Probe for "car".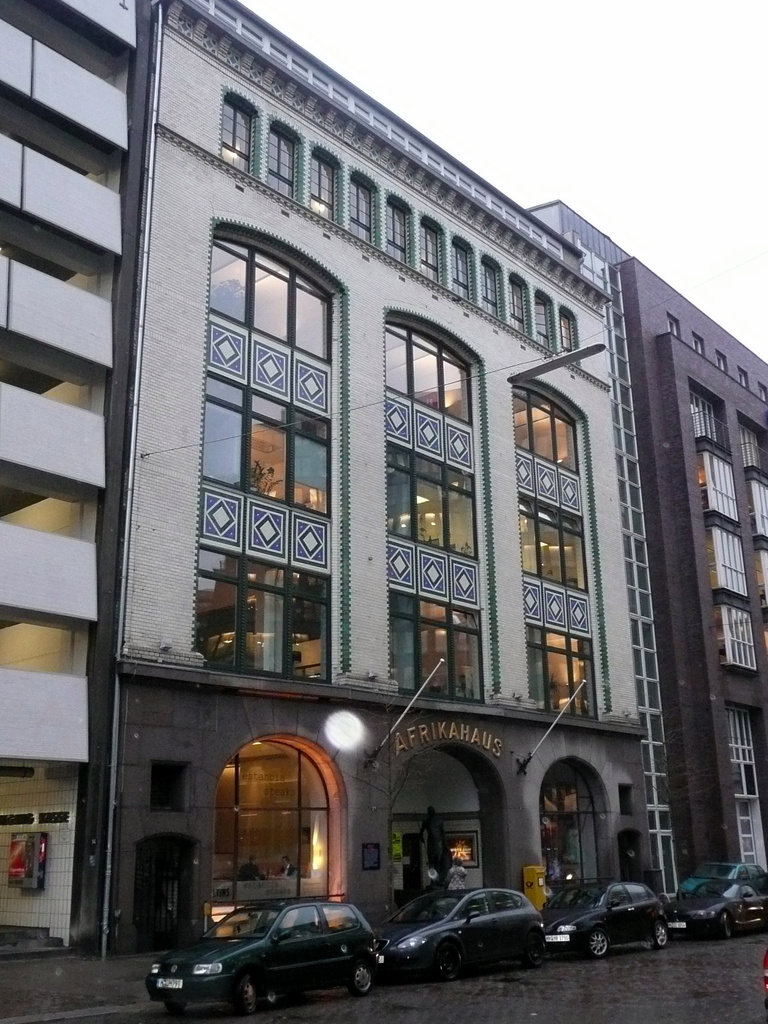
Probe result: 147/904/388/1014.
